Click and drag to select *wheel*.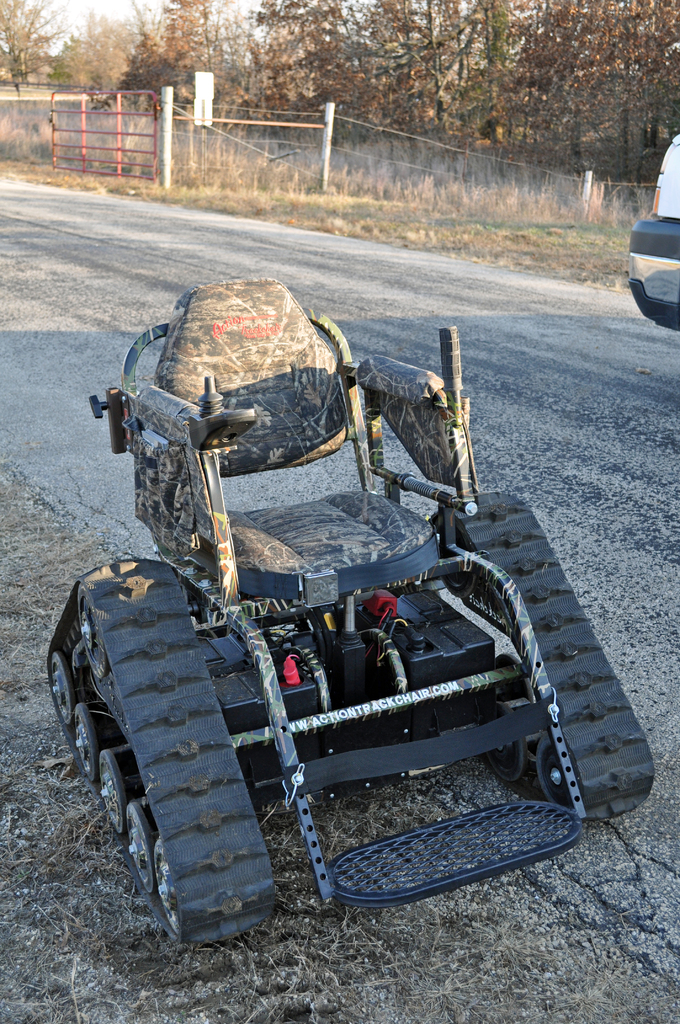
Selection: l=441, t=526, r=474, b=600.
